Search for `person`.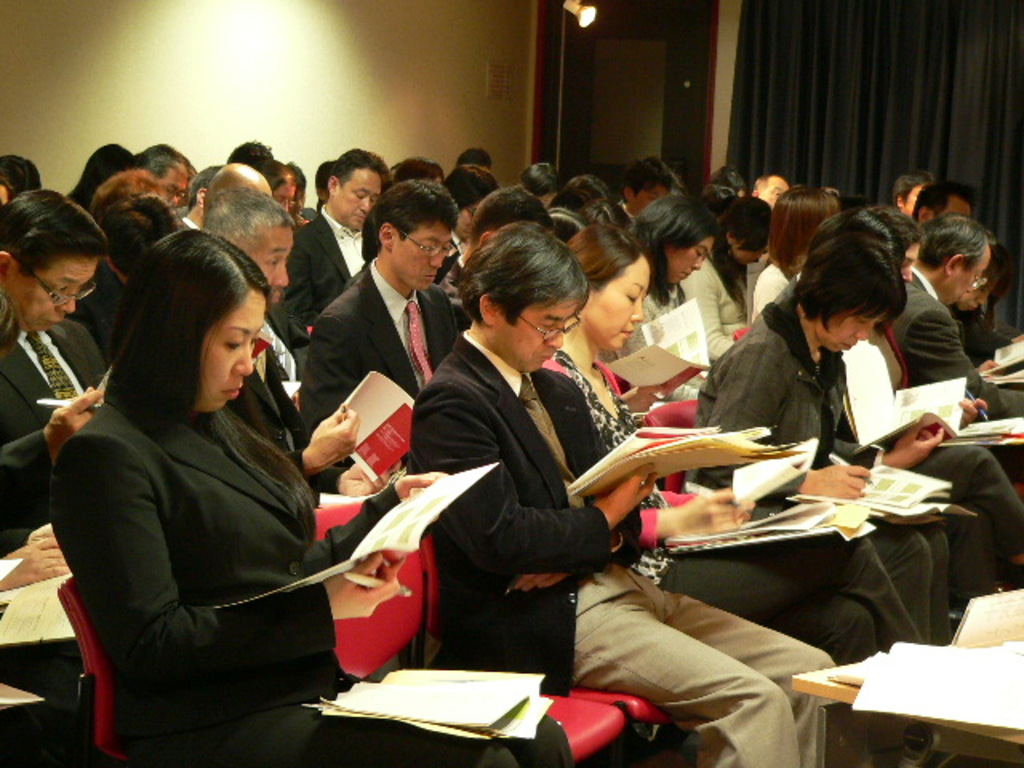
Found at 824 197 1019 573.
